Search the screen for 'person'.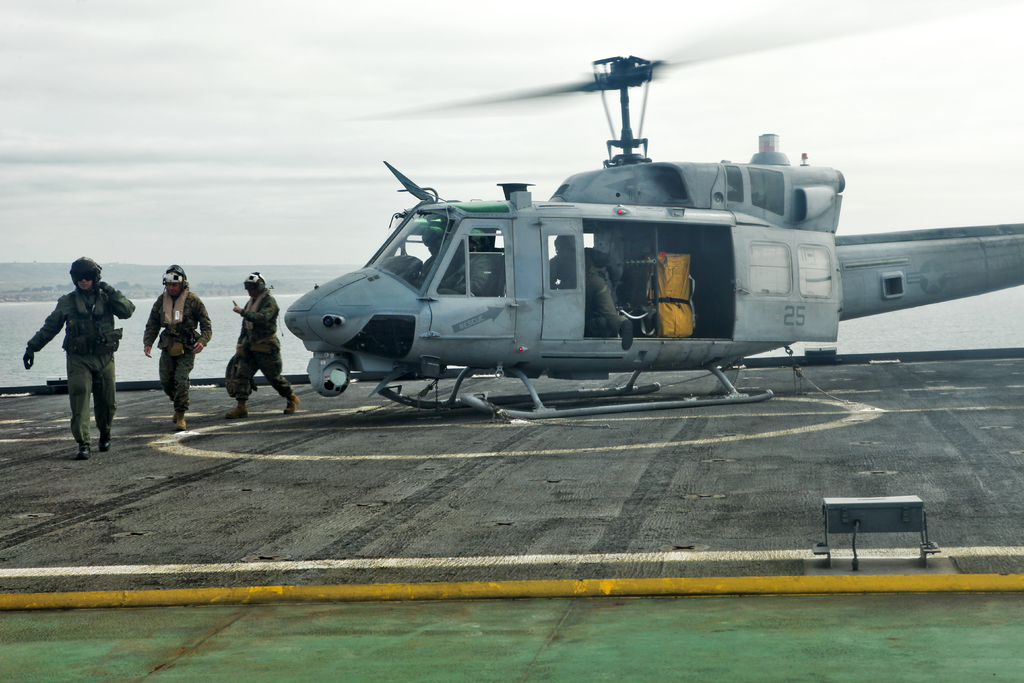
Found at 141,263,214,432.
